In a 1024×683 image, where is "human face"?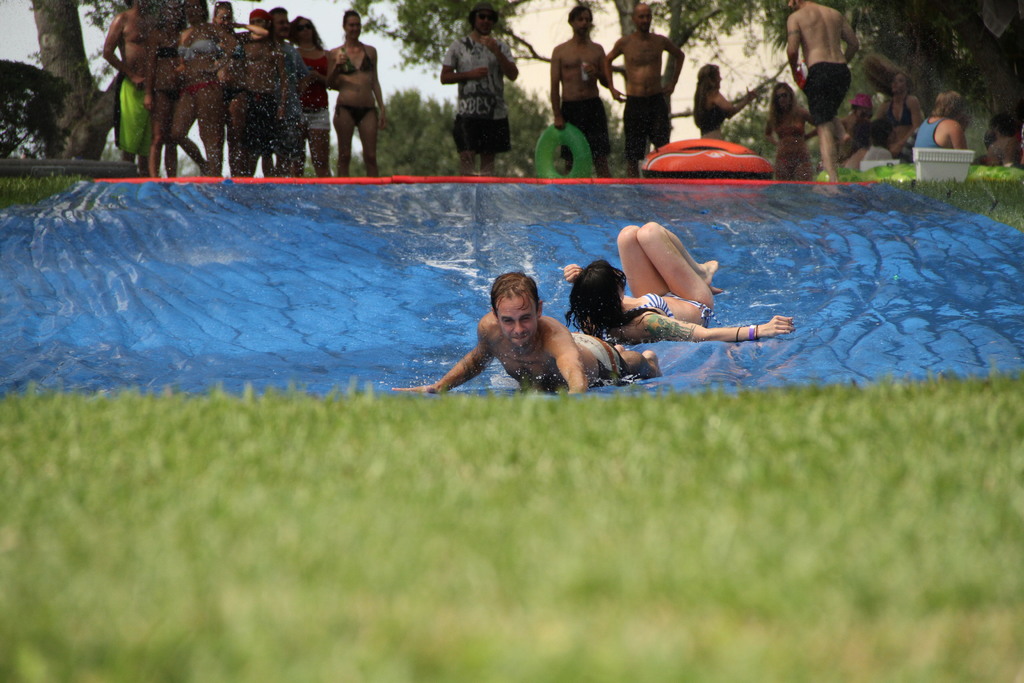
{"x1": 292, "y1": 19, "x2": 314, "y2": 41}.
